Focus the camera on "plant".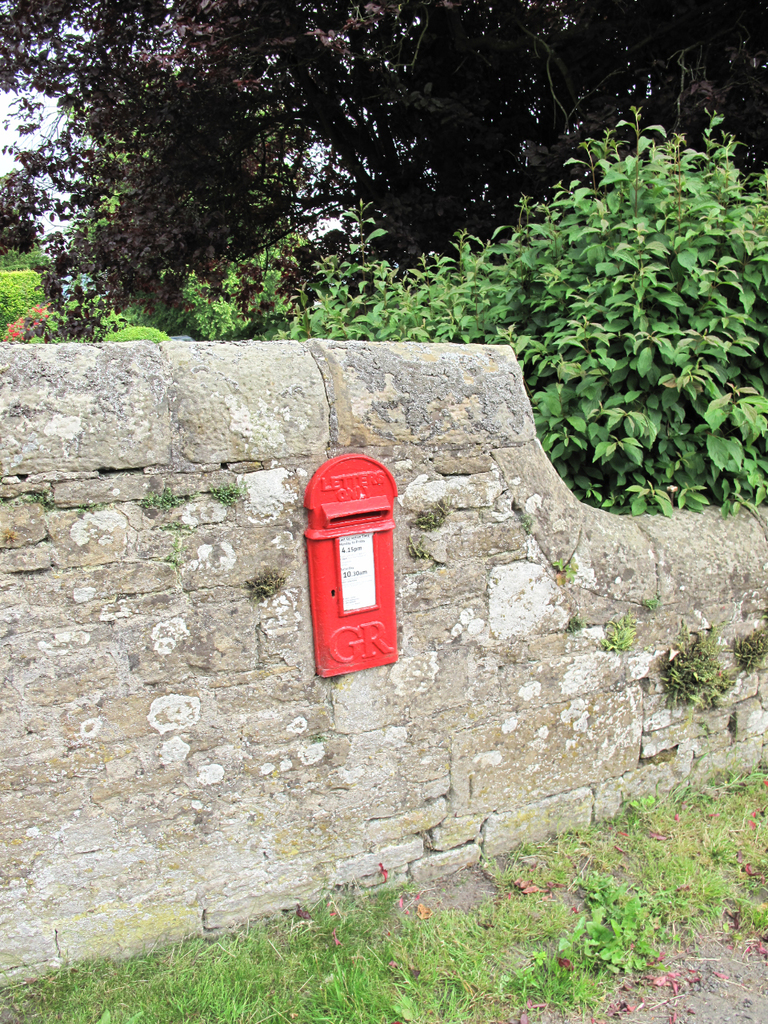
Focus region: [x1=732, y1=617, x2=767, y2=671].
